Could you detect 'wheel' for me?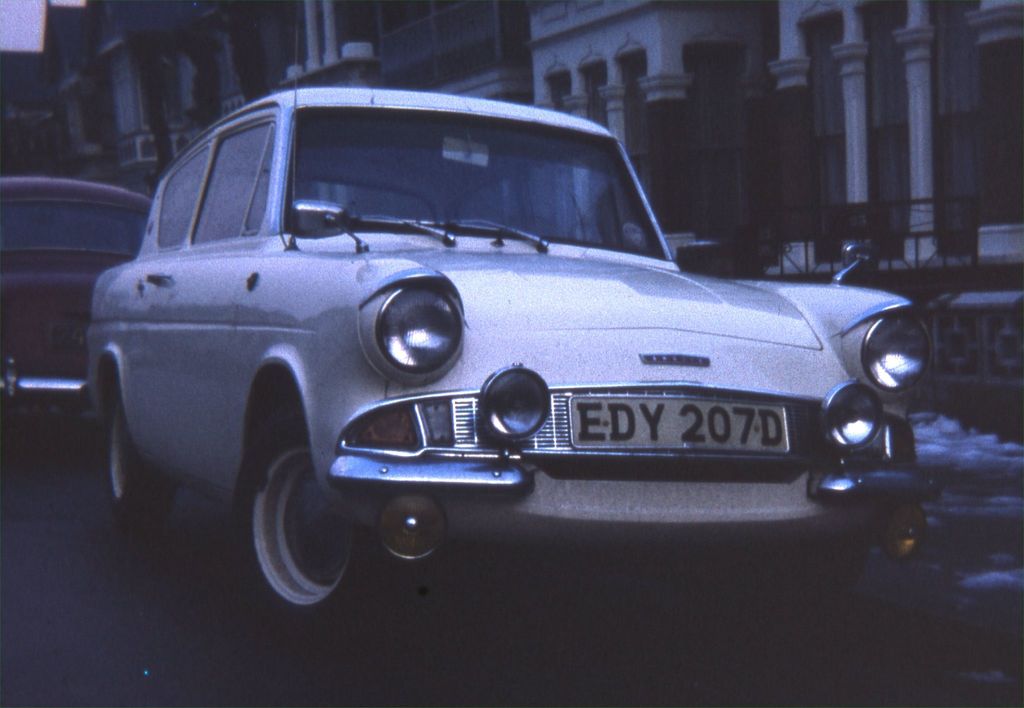
Detection result: x1=241, y1=421, x2=396, y2=629.
